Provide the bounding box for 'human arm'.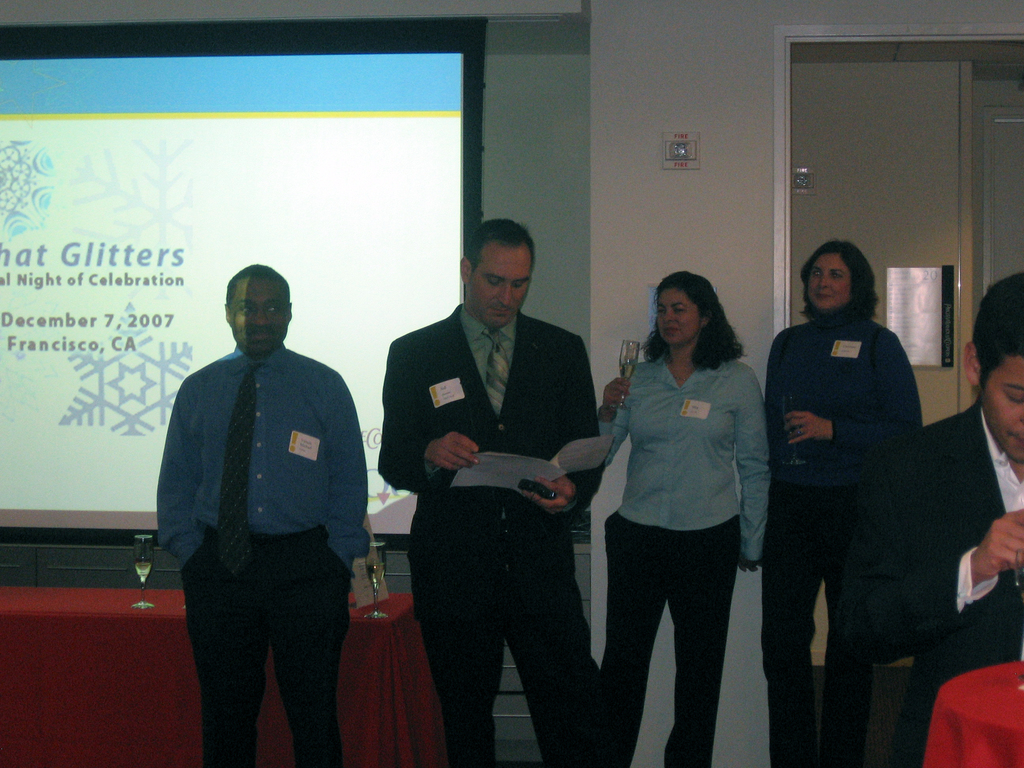
{"left": 516, "top": 330, "right": 604, "bottom": 515}.
